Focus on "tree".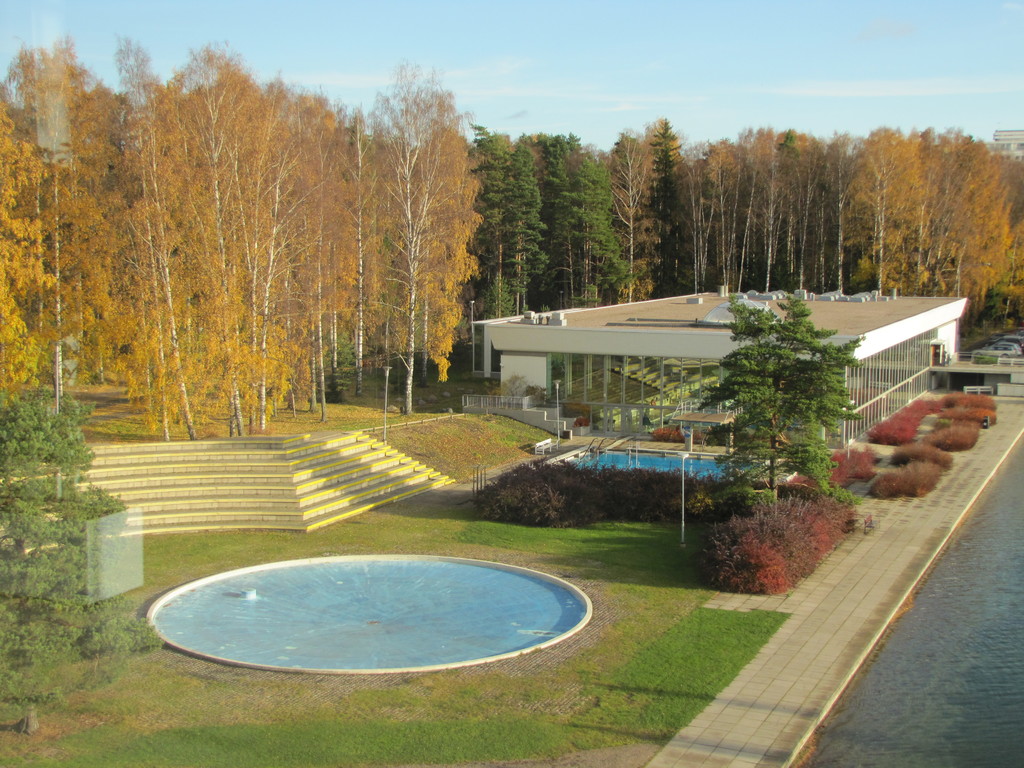
Focused at rect(721, 266, 875, 499).
